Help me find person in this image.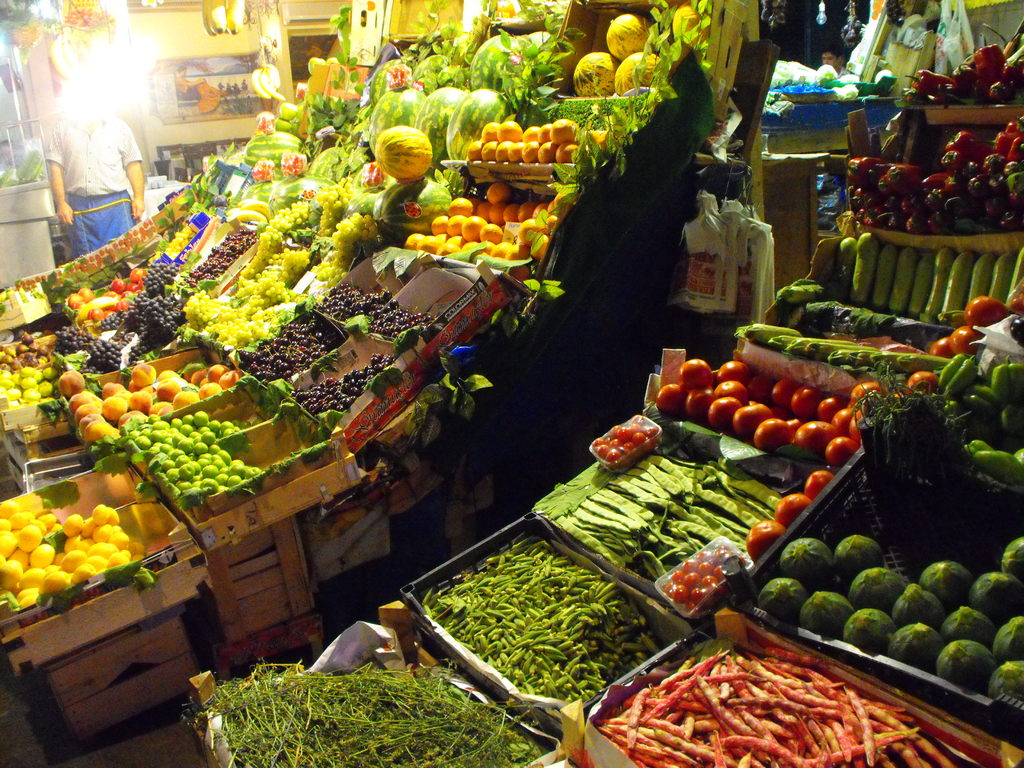
Found it: rect(822, 39, 849, 73).
